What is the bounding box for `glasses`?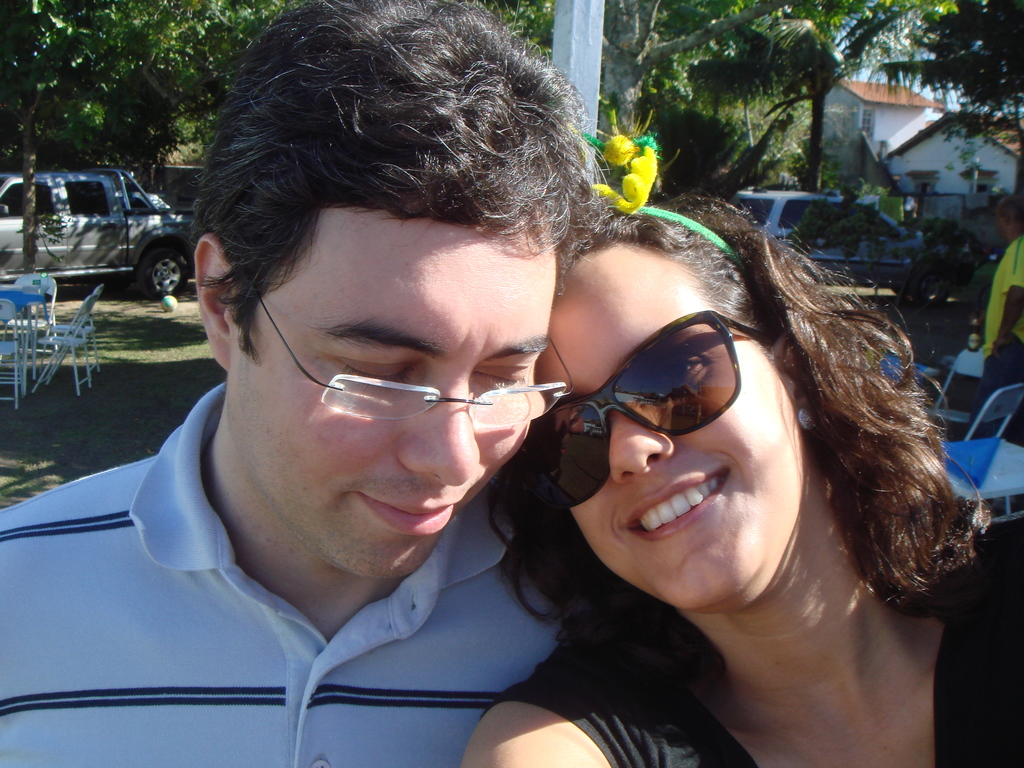
box=[260, 299, 576, 420].
